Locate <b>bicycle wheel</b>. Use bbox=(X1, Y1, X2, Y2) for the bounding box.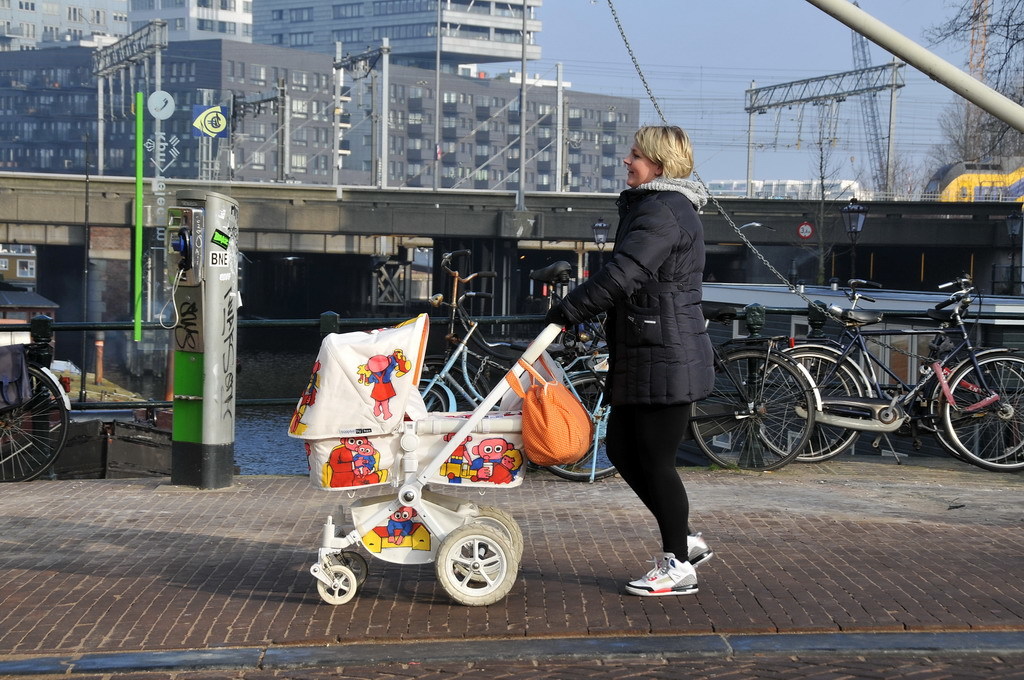
bbox=(0, 365, 67, 488).
